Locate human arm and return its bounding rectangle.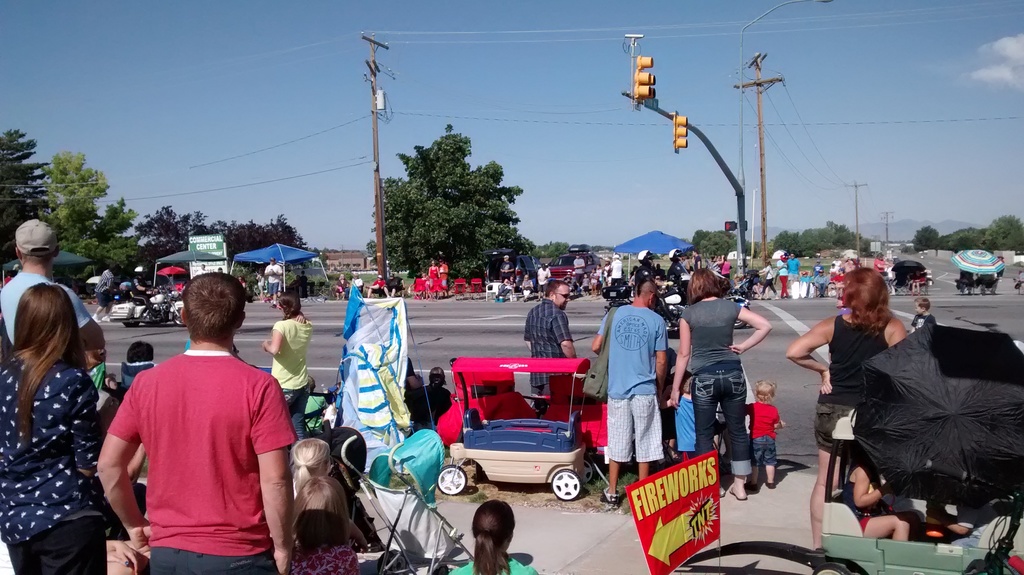
Rect(587, 312, 611, 355).
